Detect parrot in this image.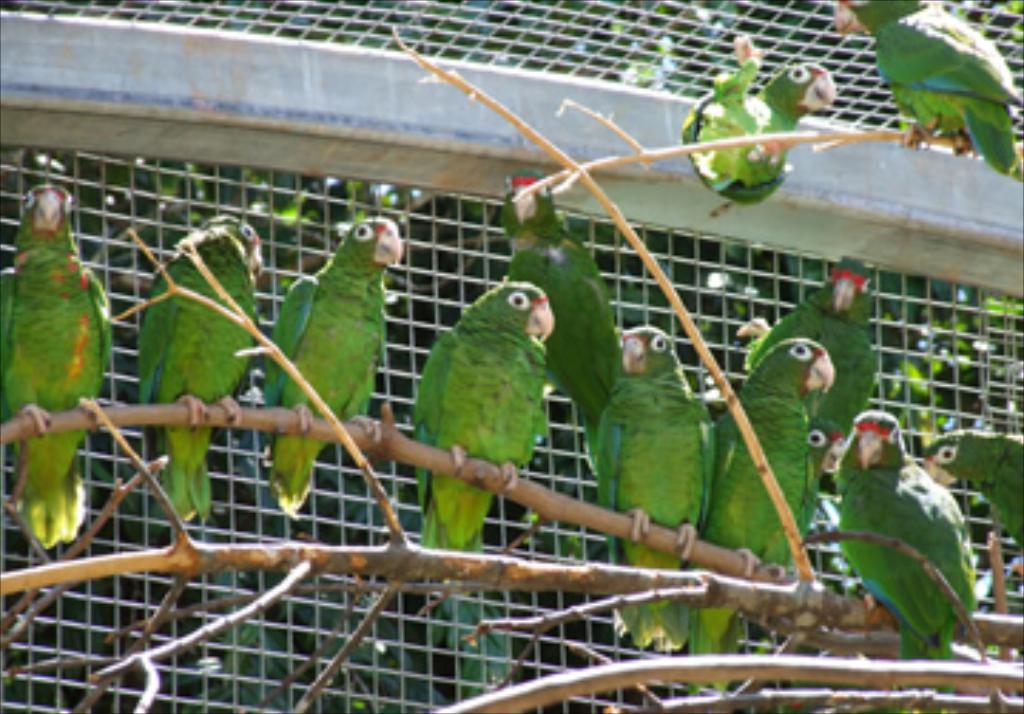
Detection: Rect(833, 412, 978, 691).
